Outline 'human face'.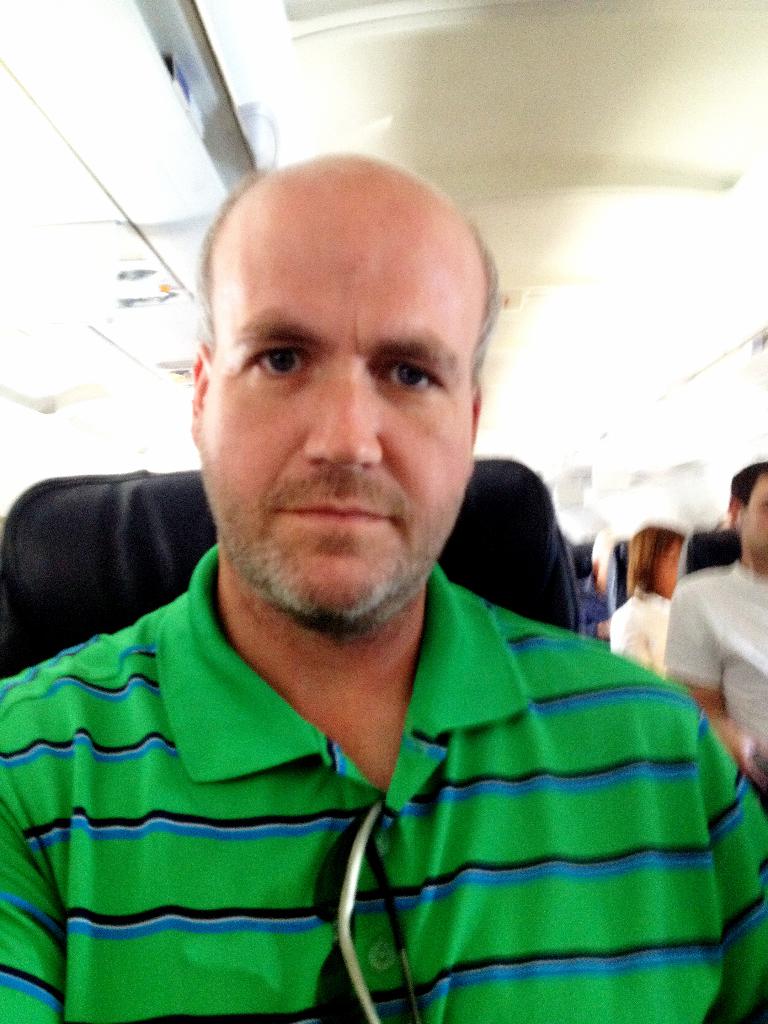
Outline: 202,185,473,617.
